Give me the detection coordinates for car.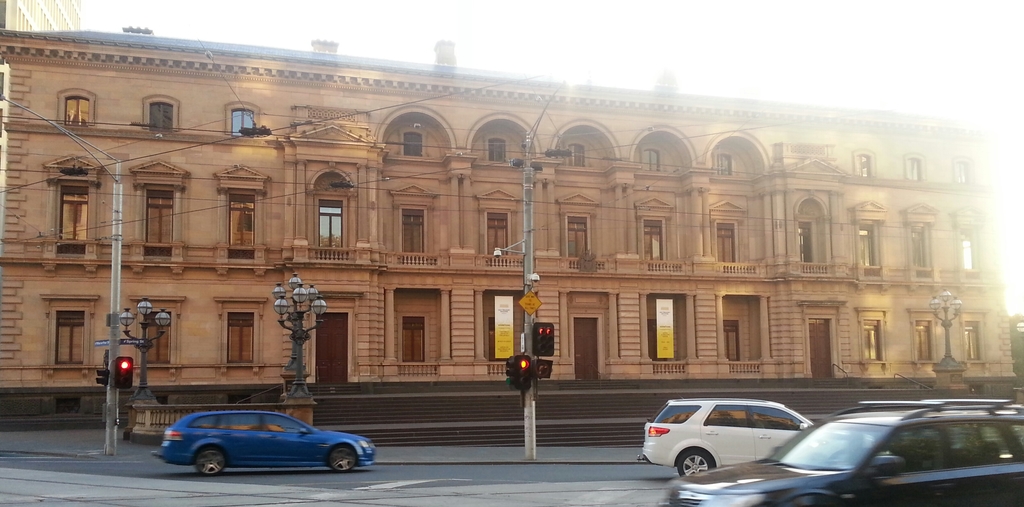
152, 412, 377, 474.
